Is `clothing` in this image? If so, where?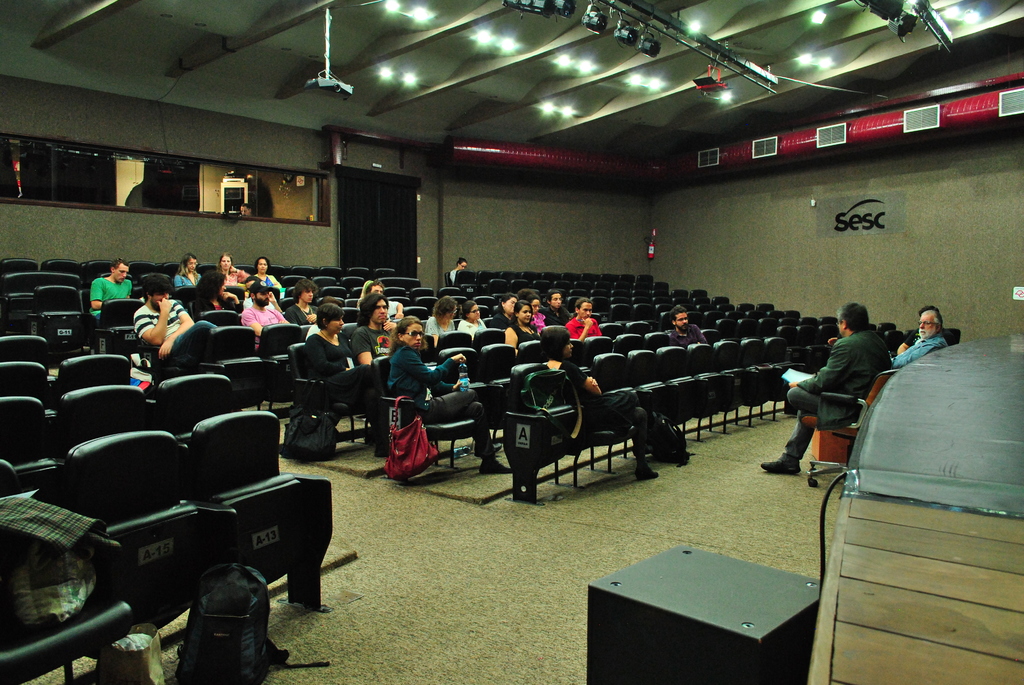
Yes, at bbox=[95, 276, 137, 323].
